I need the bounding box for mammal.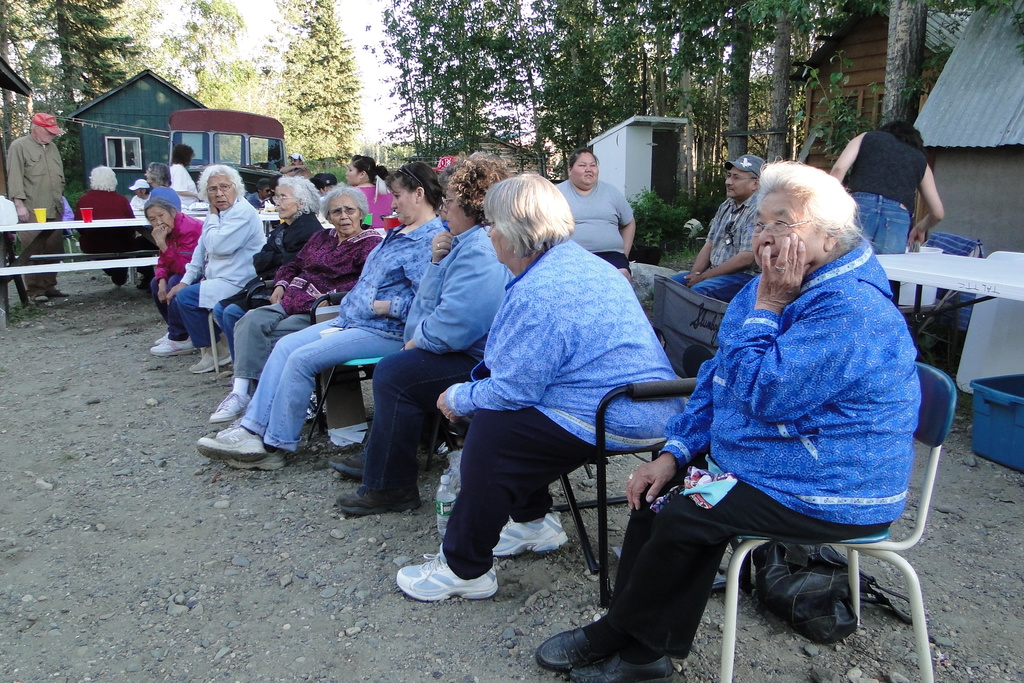
Here it is: x1=8, y1=110, x2=70, y2=300.
